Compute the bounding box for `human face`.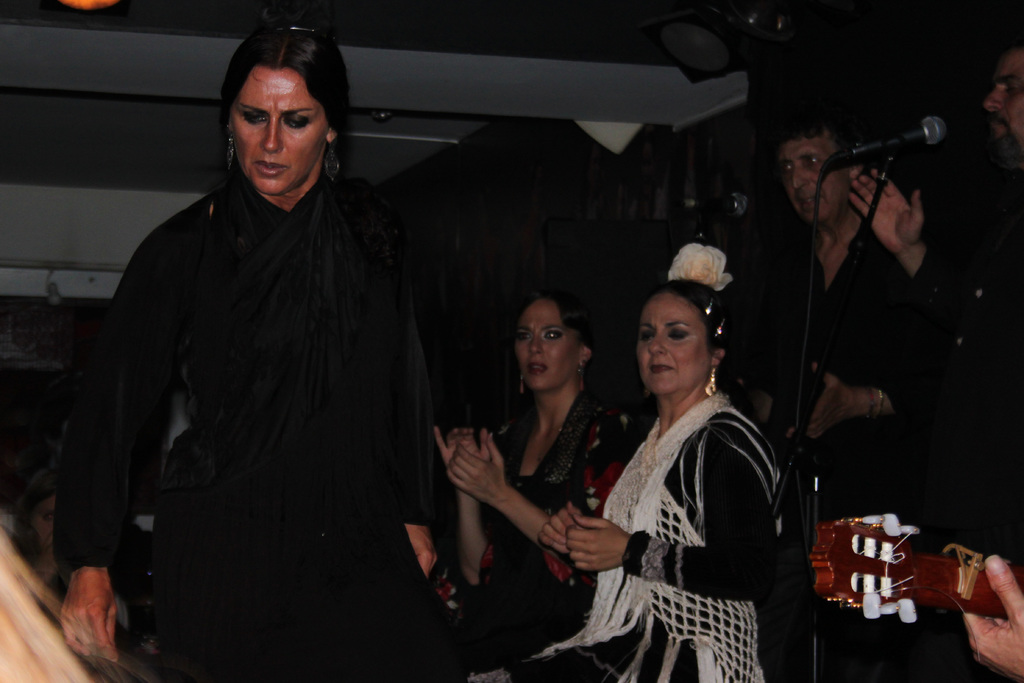
x1=986, y1=53, x2=1023, y2=142.
